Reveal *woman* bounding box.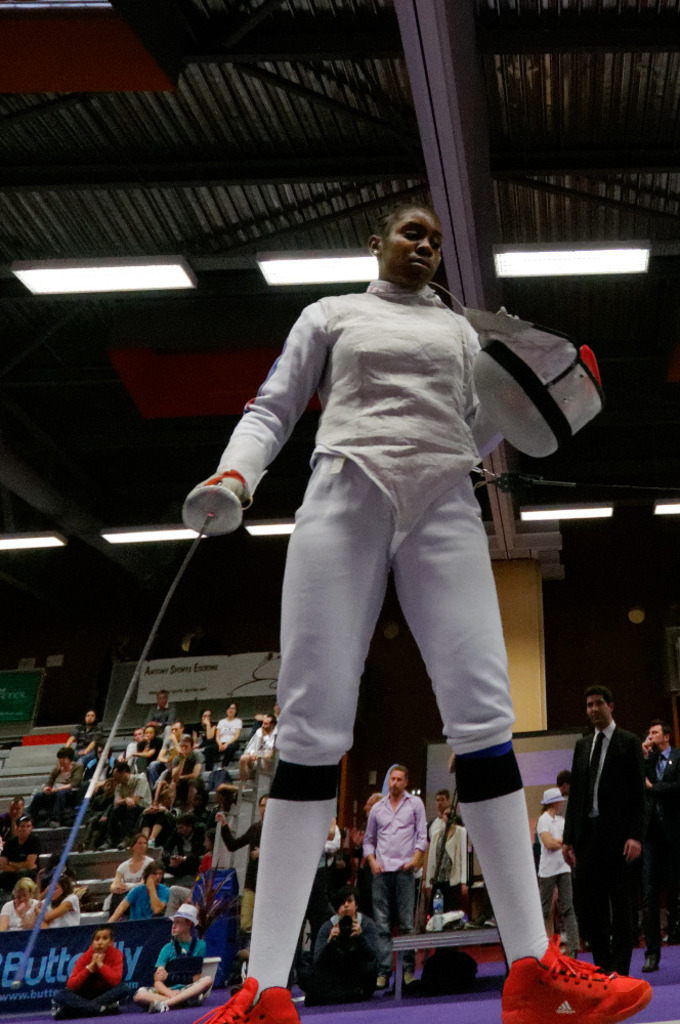
Revealed: <bbox>99, 835, 154, 907</bbox>.
